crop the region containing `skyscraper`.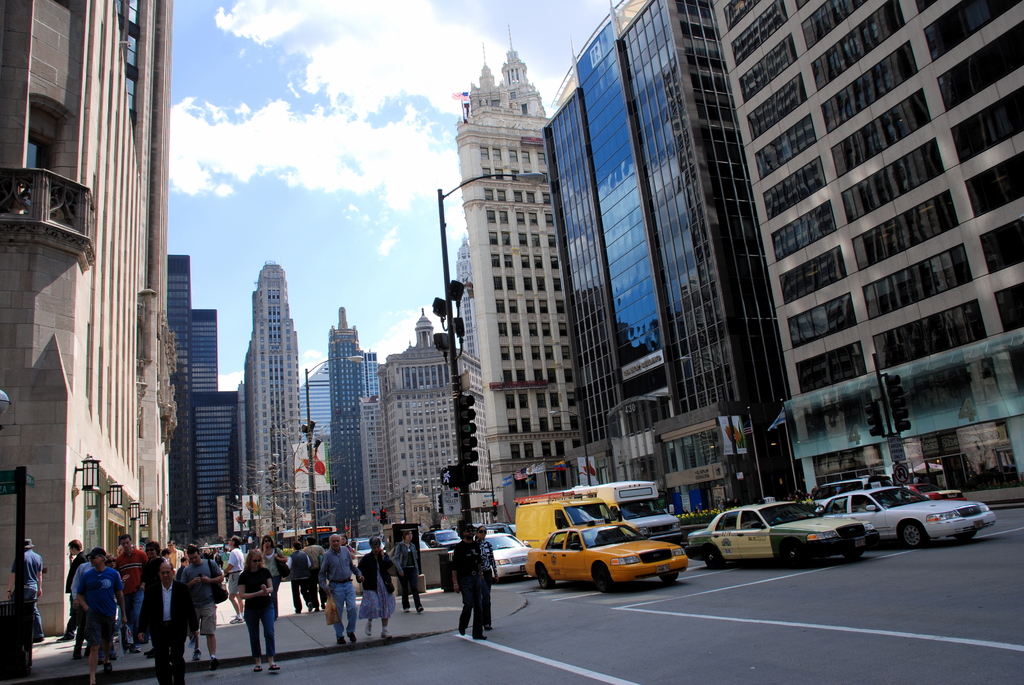
Crop region: 294 351 397 541.
